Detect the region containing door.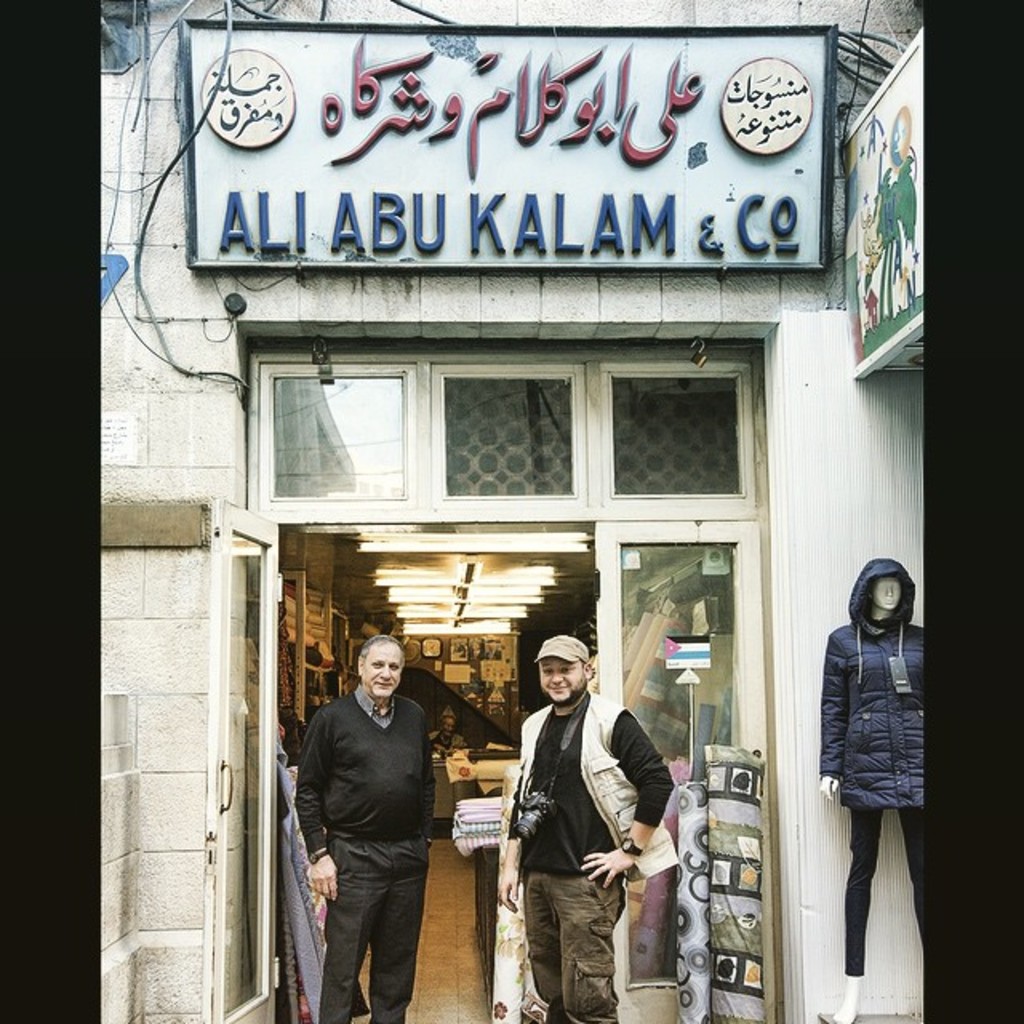
BBox(205, 499, 285, 1022).
